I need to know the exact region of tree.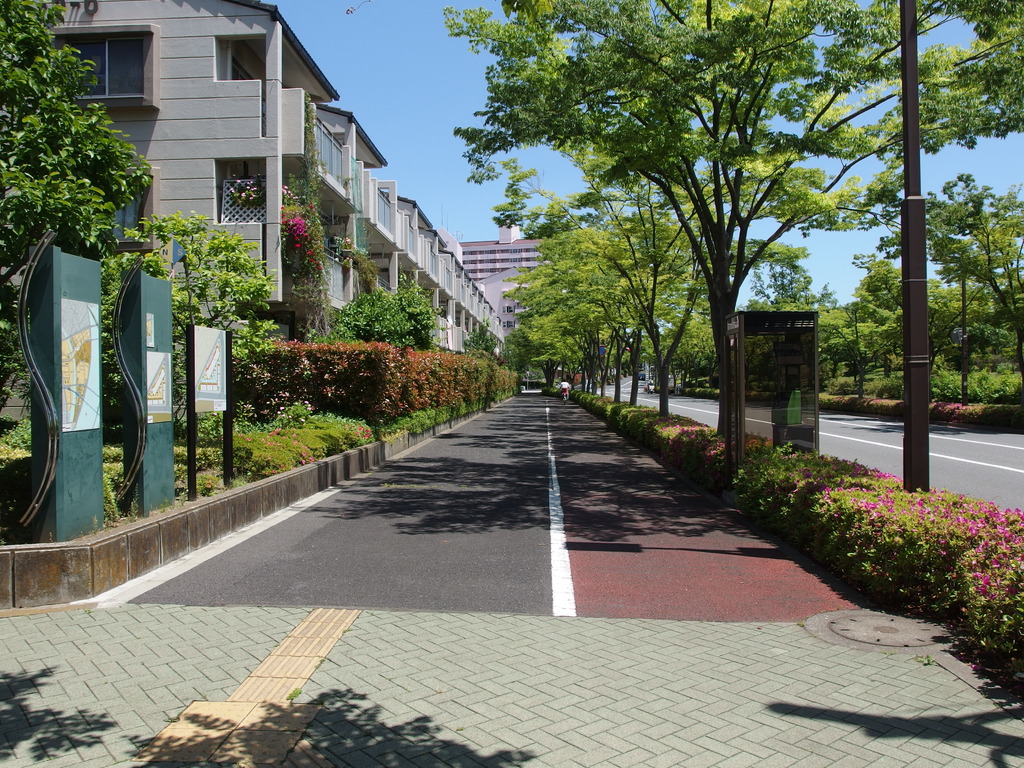
Region: 225,325,317,443.
